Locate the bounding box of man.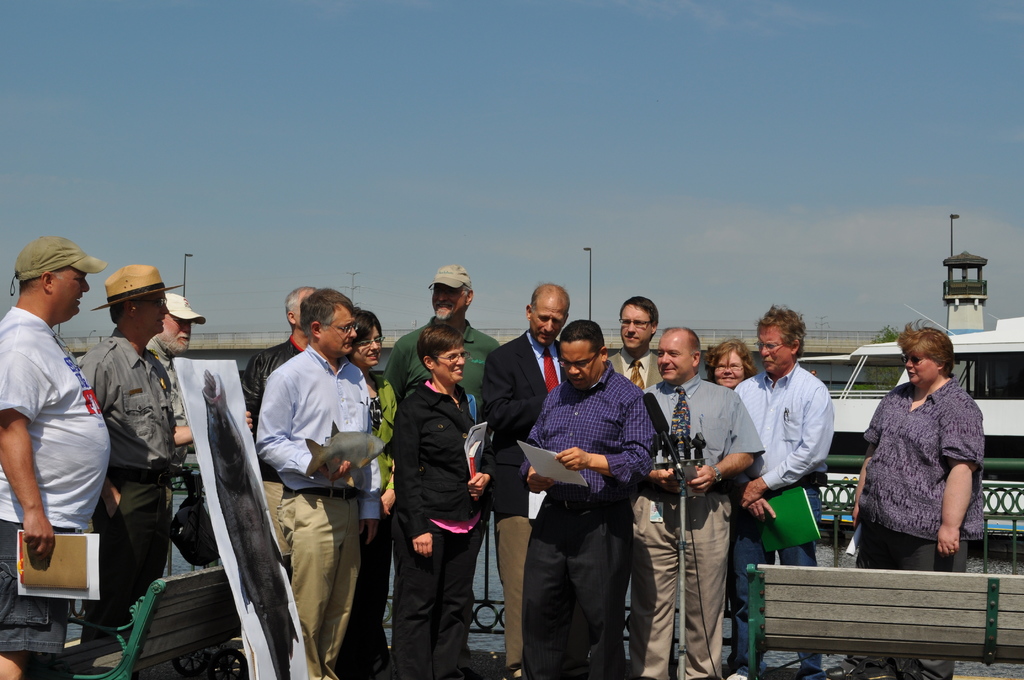
Bounding box: bbox=[244, 284, 344, 672].
